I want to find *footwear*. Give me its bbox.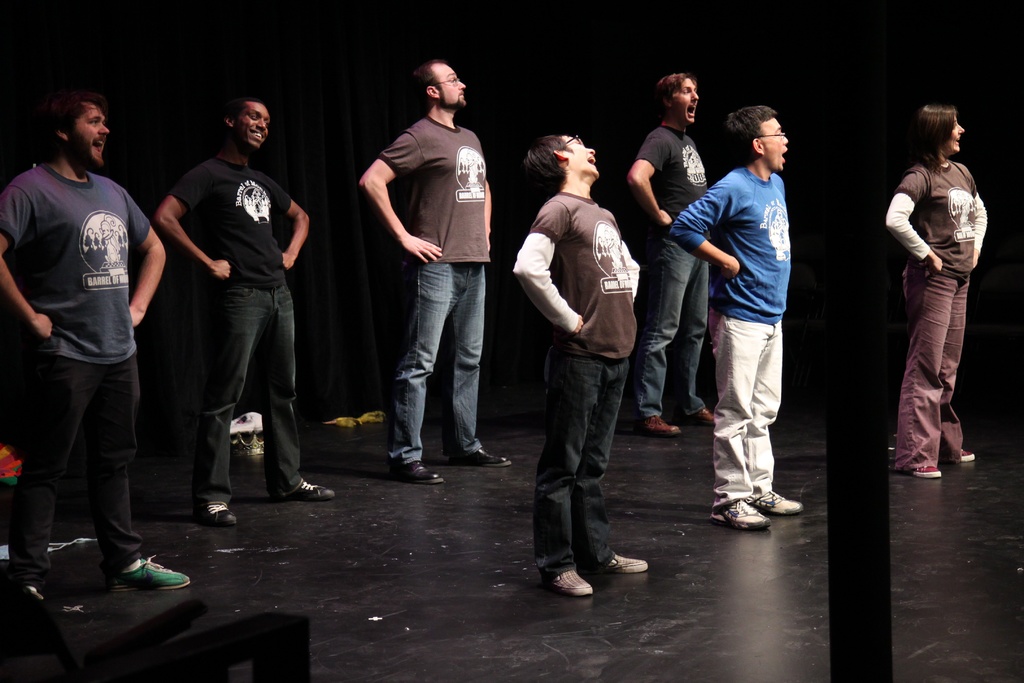
[275,478,339,506].
